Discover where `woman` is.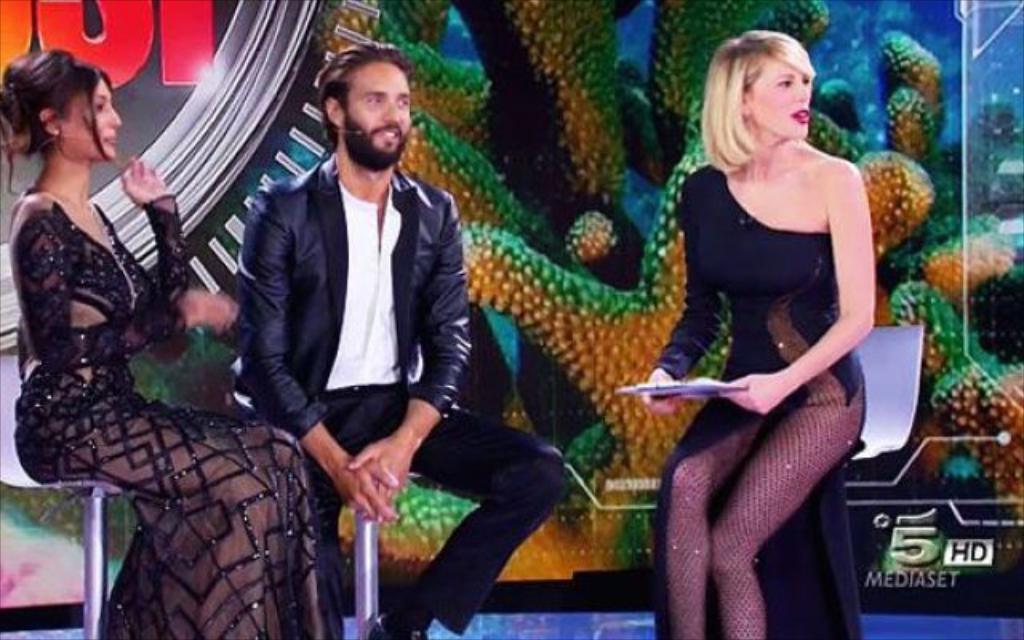
Discovered at 632:21:906:629.
